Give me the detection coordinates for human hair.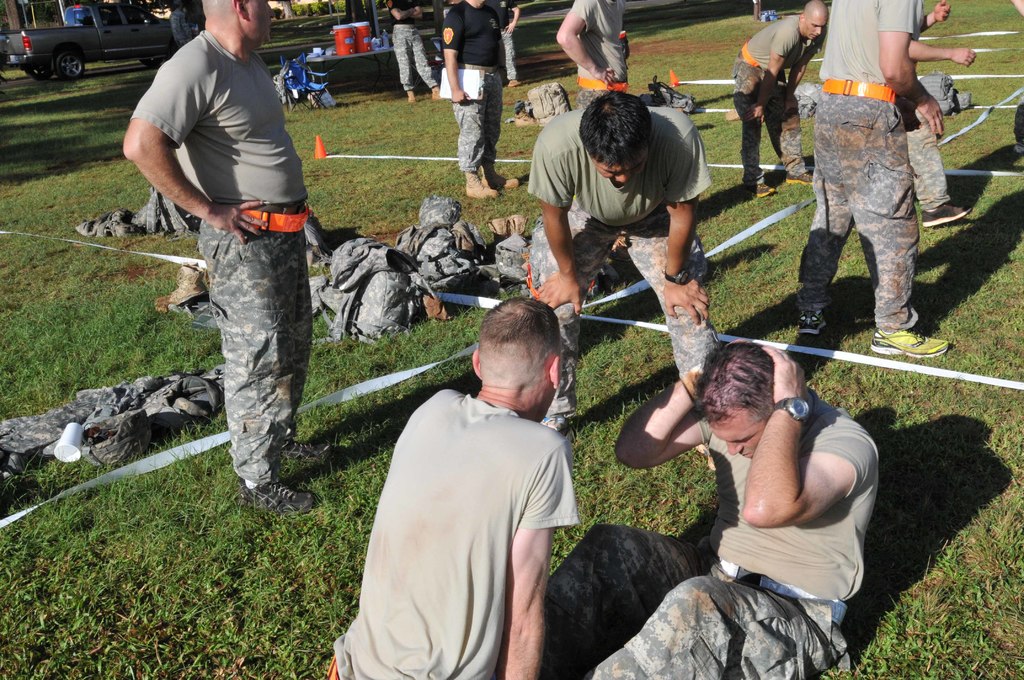
(x1=473, y1=299, x2=565, y2=405).
